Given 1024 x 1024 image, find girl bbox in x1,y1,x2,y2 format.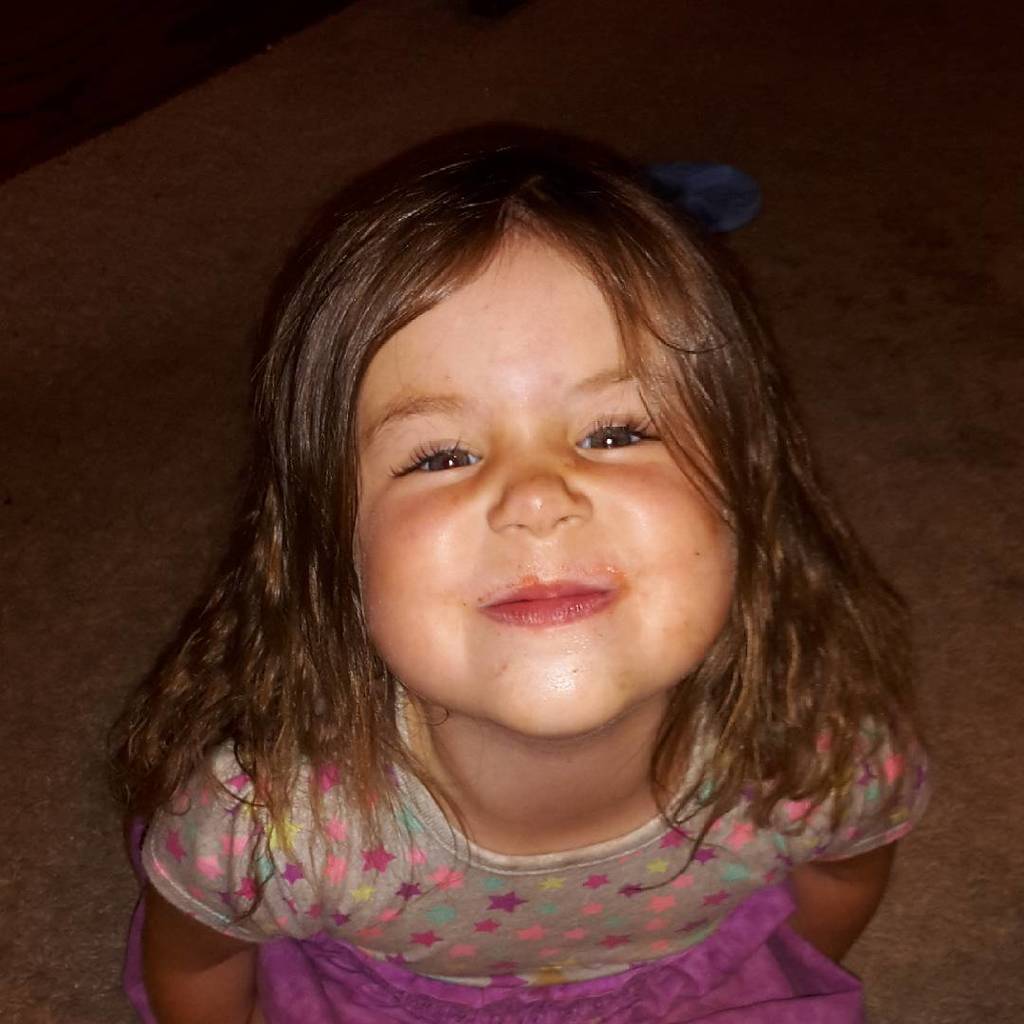
100,124,941,1023.
